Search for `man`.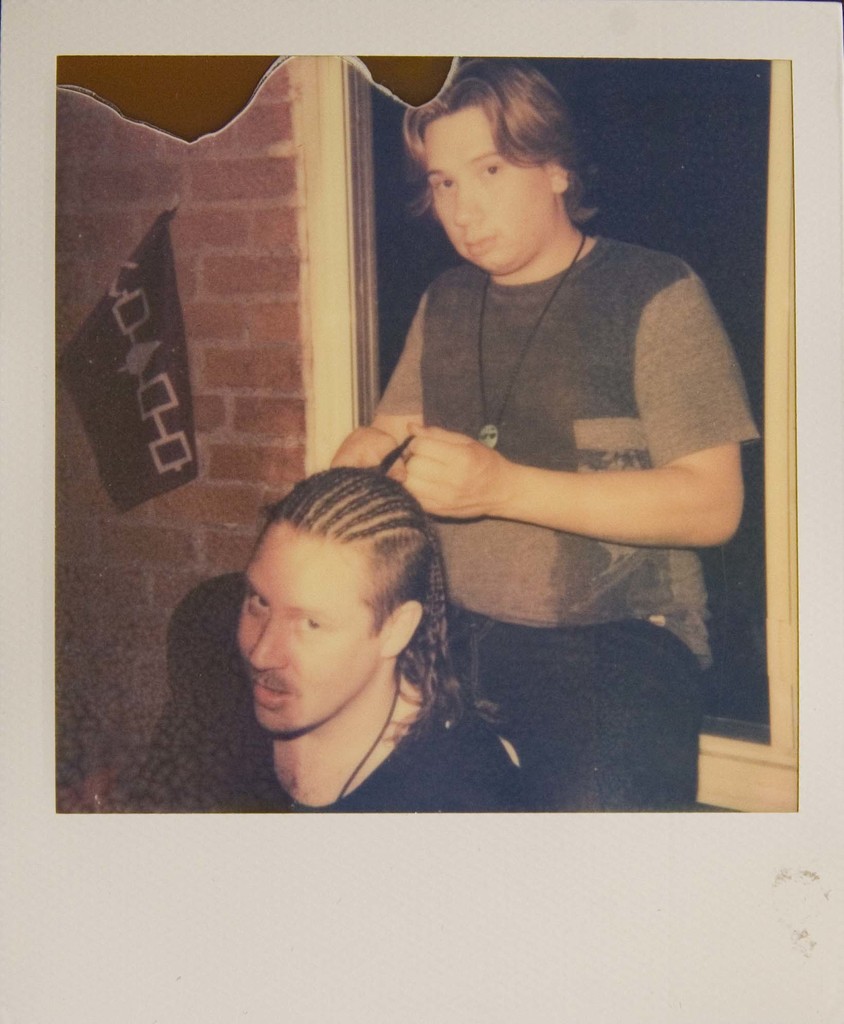
Found at box=[234, 461, 533, 819].
